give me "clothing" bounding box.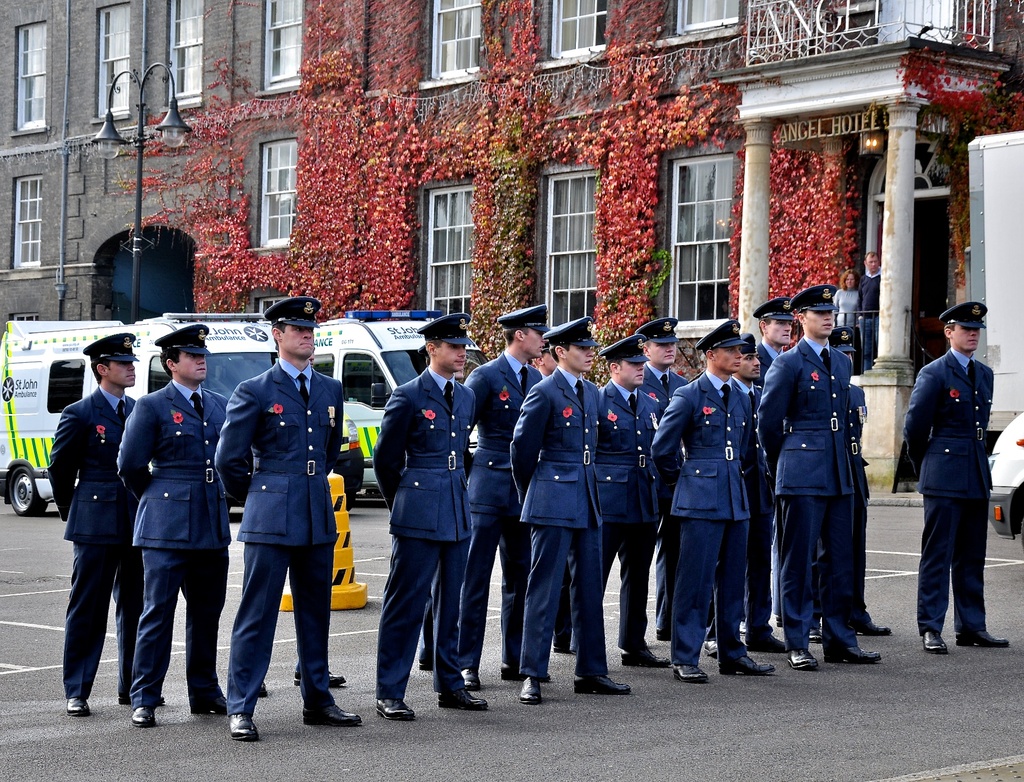
detection(859, 271, 880, 353).
